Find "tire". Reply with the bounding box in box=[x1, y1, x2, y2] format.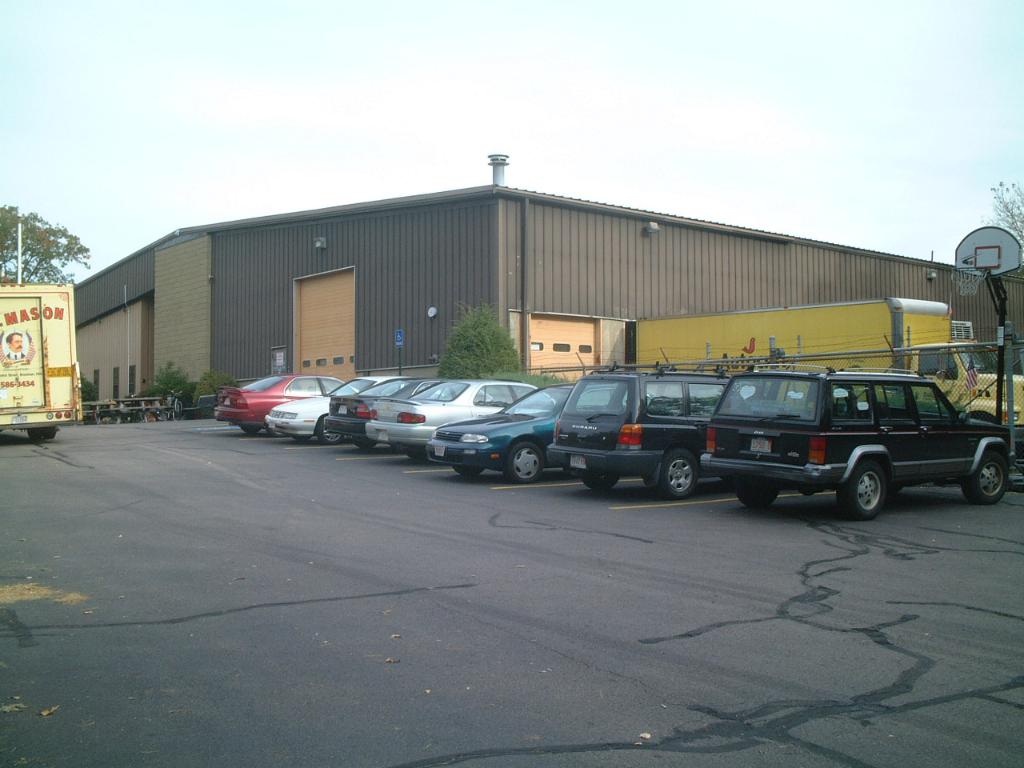
box=[26, 424, 42, 442].
